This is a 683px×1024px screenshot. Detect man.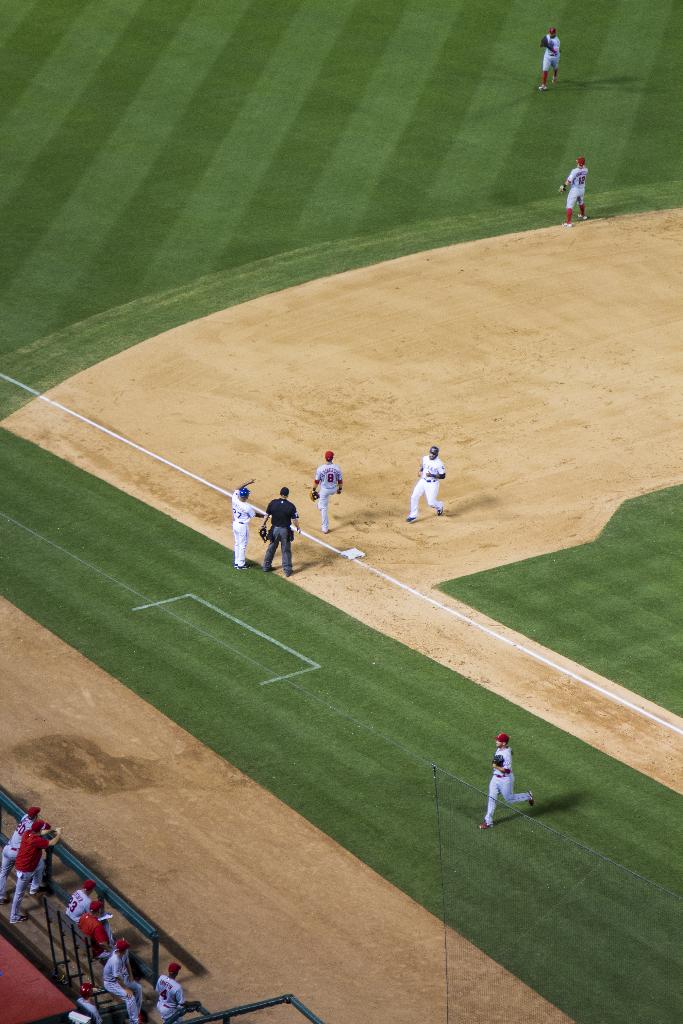
{"left": 72, "top": 897, "right": 115, "bottom": 960}.
